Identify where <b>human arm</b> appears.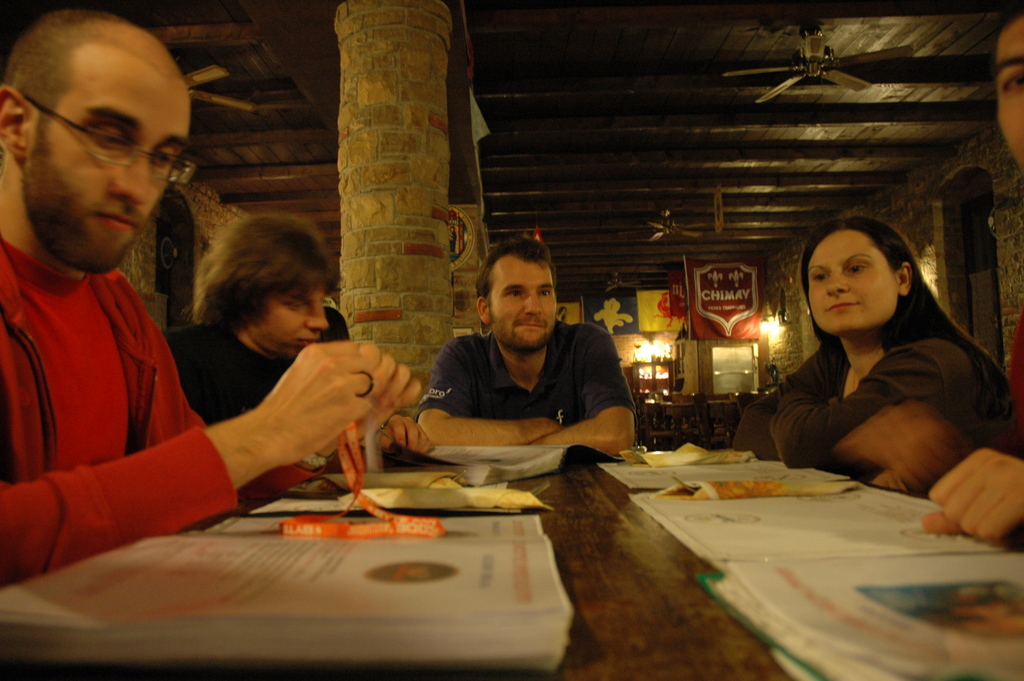
Appears at bbox=[728, 338, 844, 459].
